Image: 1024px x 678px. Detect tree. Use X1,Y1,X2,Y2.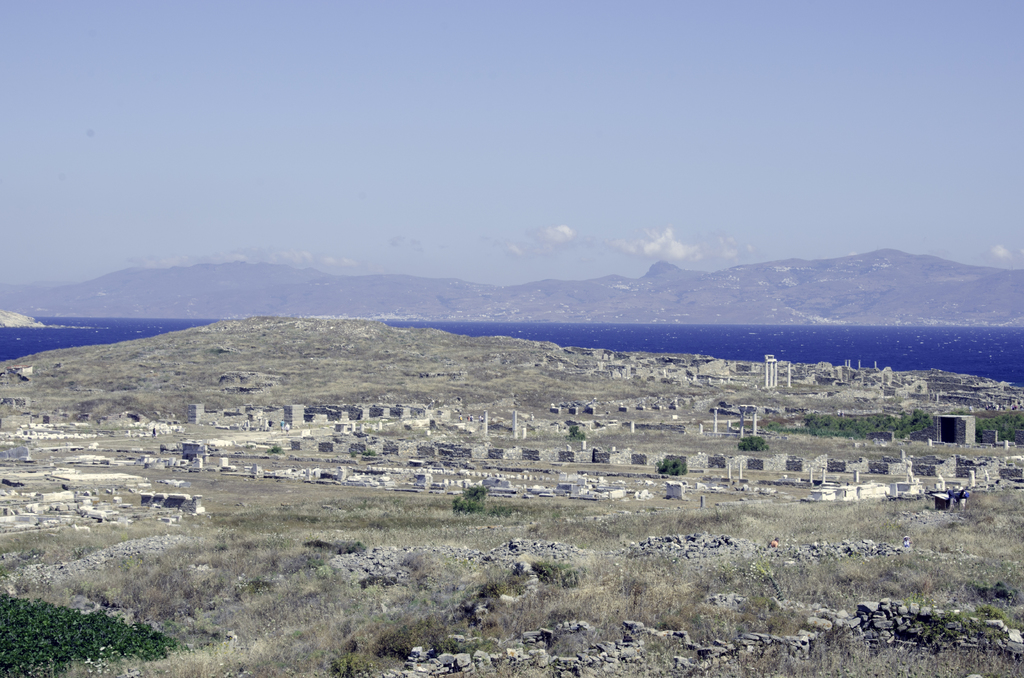
663,456,688,476.
